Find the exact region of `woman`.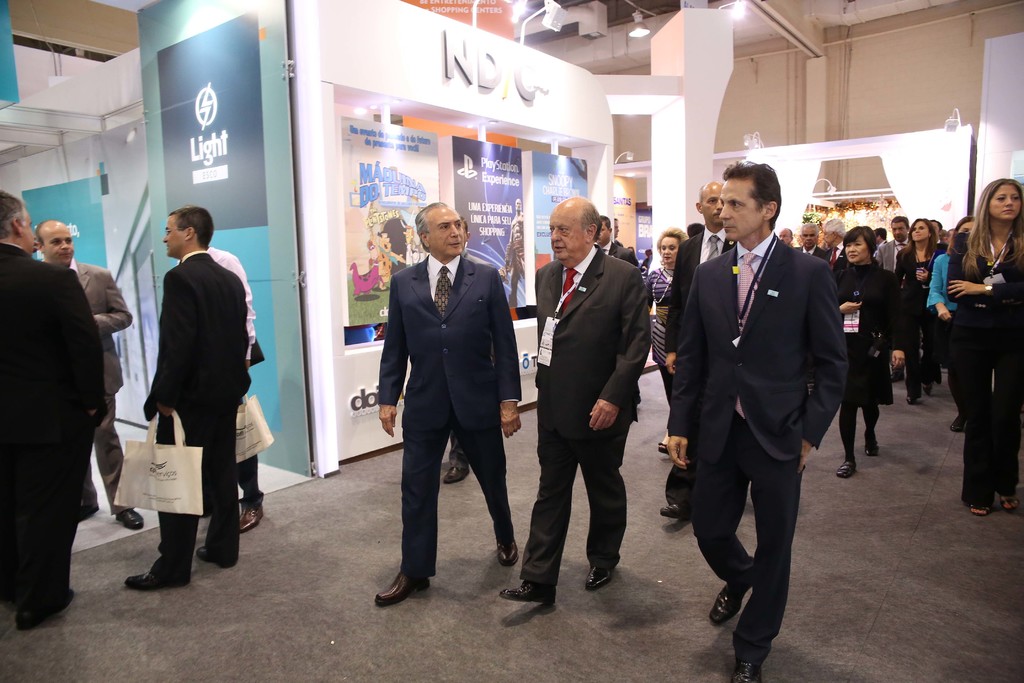
Exact region: box=[832, 223, 907, 482].
